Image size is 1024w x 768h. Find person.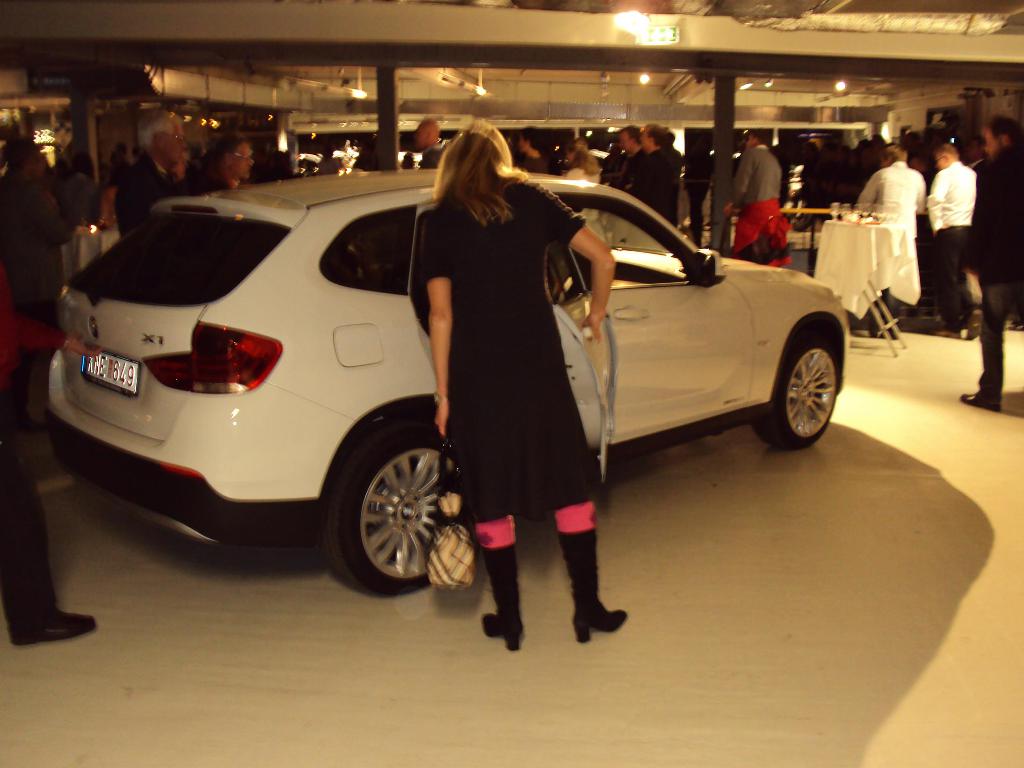
x1=514, y1=124, x2=551, y2=167.
